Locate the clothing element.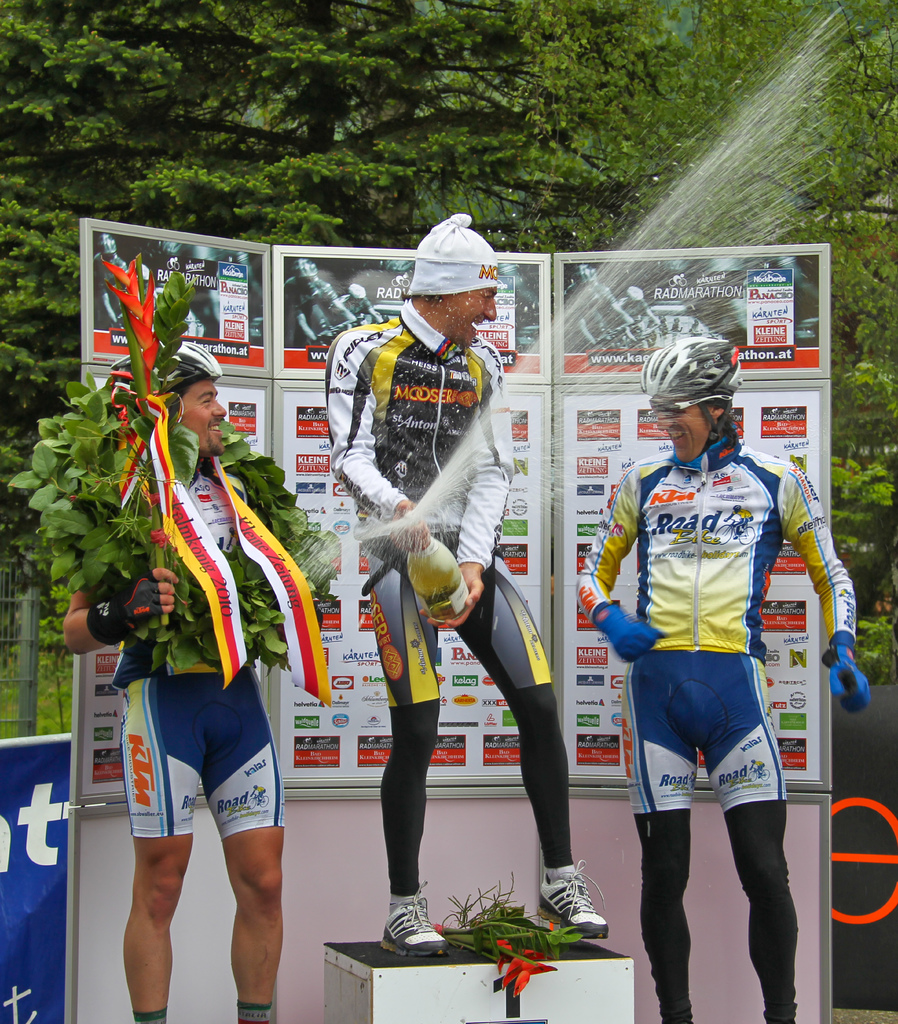
Element bbox: crop(335, 302, 578, 893).
